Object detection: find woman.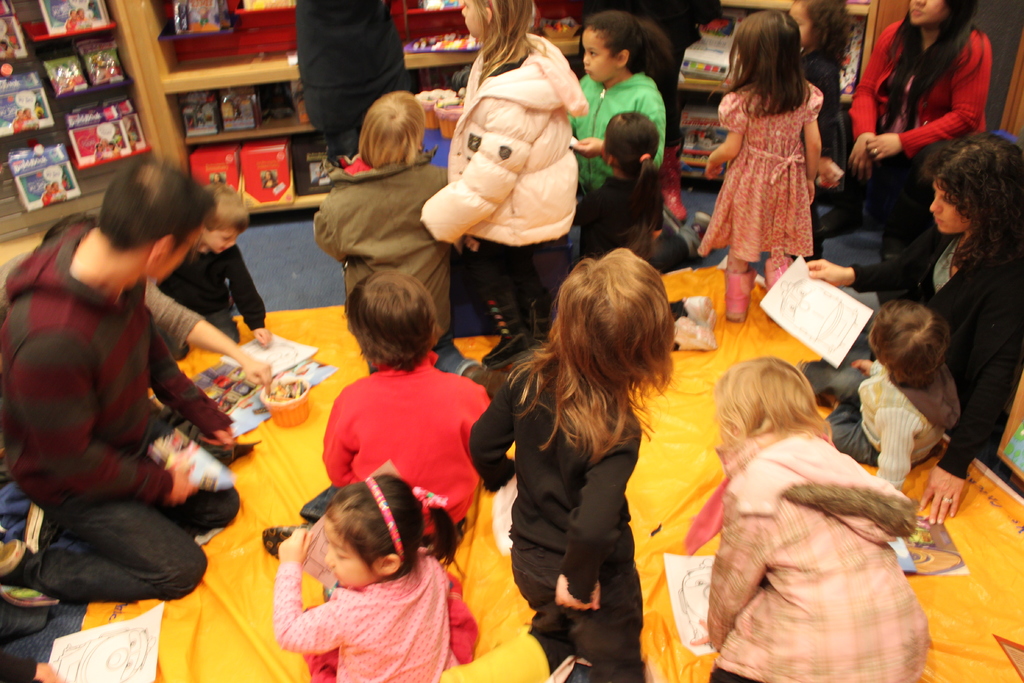
418/0/589/342.
